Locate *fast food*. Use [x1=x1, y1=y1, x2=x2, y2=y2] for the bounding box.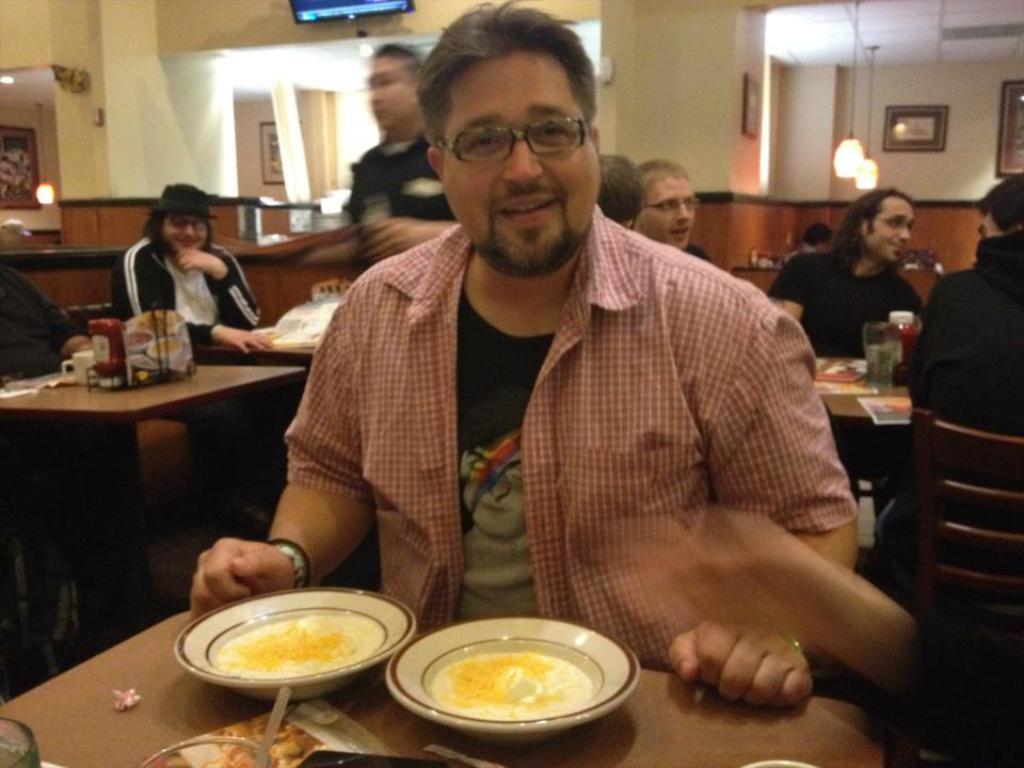
[x1=205, y1=713, x2=324, y2=767].
